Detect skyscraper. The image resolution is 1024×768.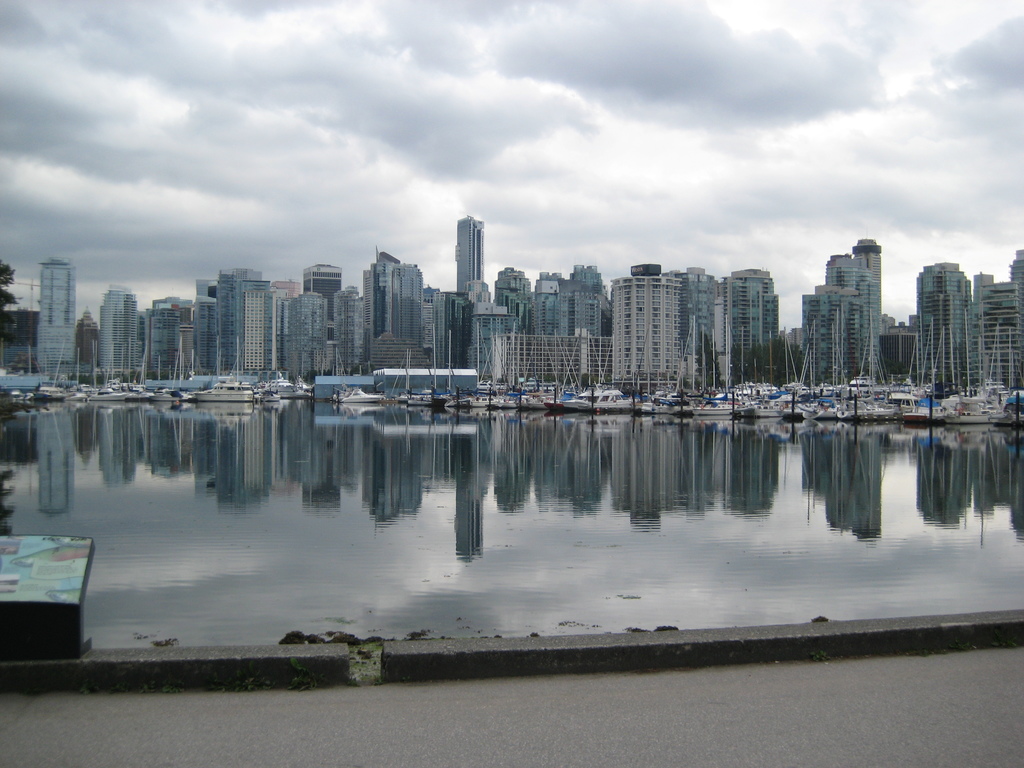
236:278:272:371.
